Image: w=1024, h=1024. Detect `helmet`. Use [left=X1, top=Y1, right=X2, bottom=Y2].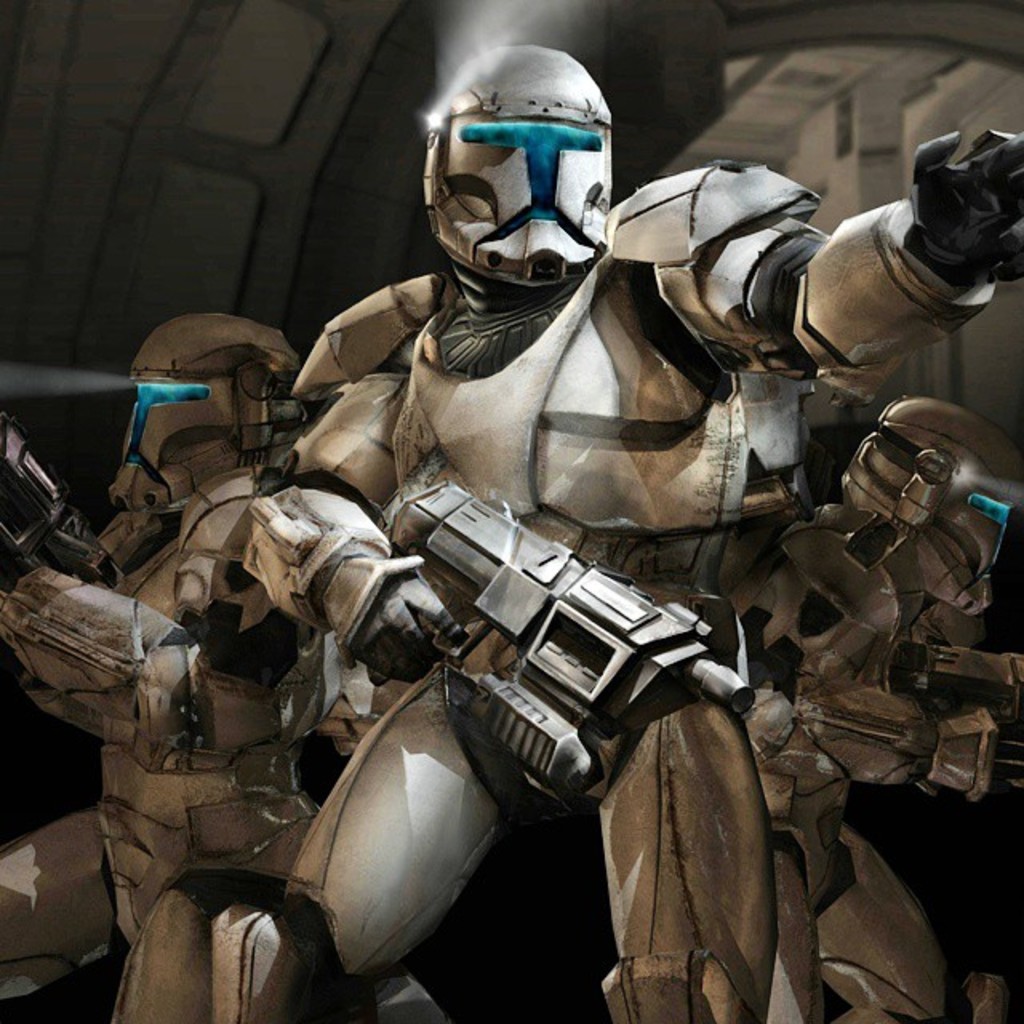
[left=110, top=314, right=304, bottom=523].
